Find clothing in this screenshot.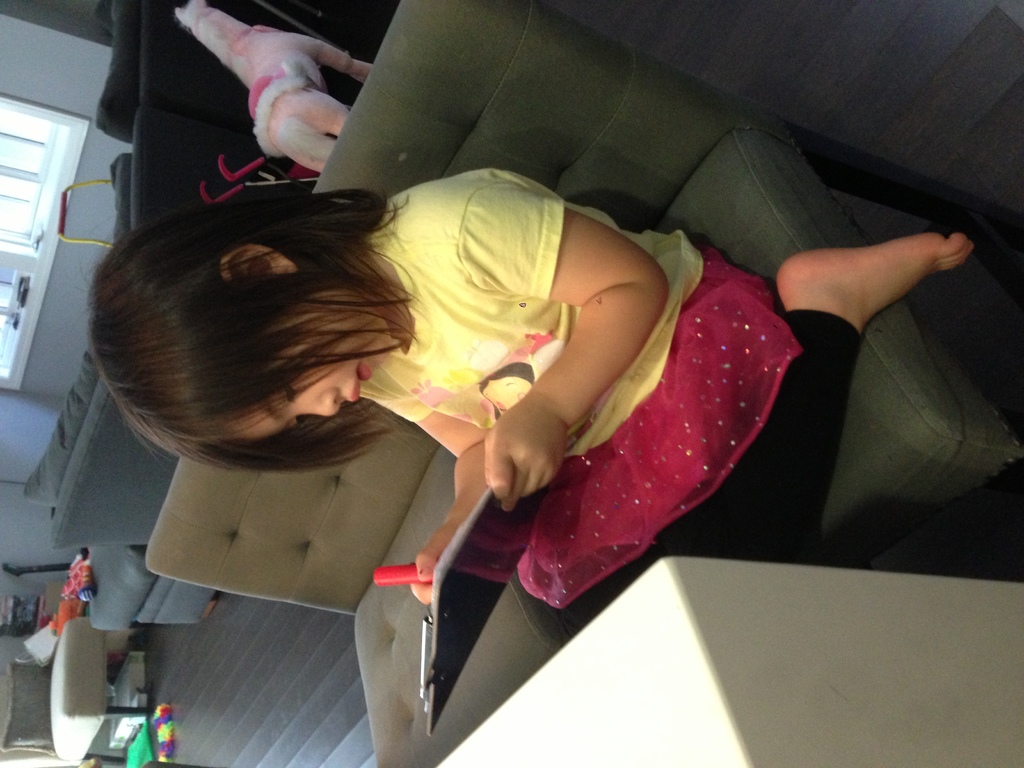
The bounding box for clothing is rect(337, 194, 875, 696).
